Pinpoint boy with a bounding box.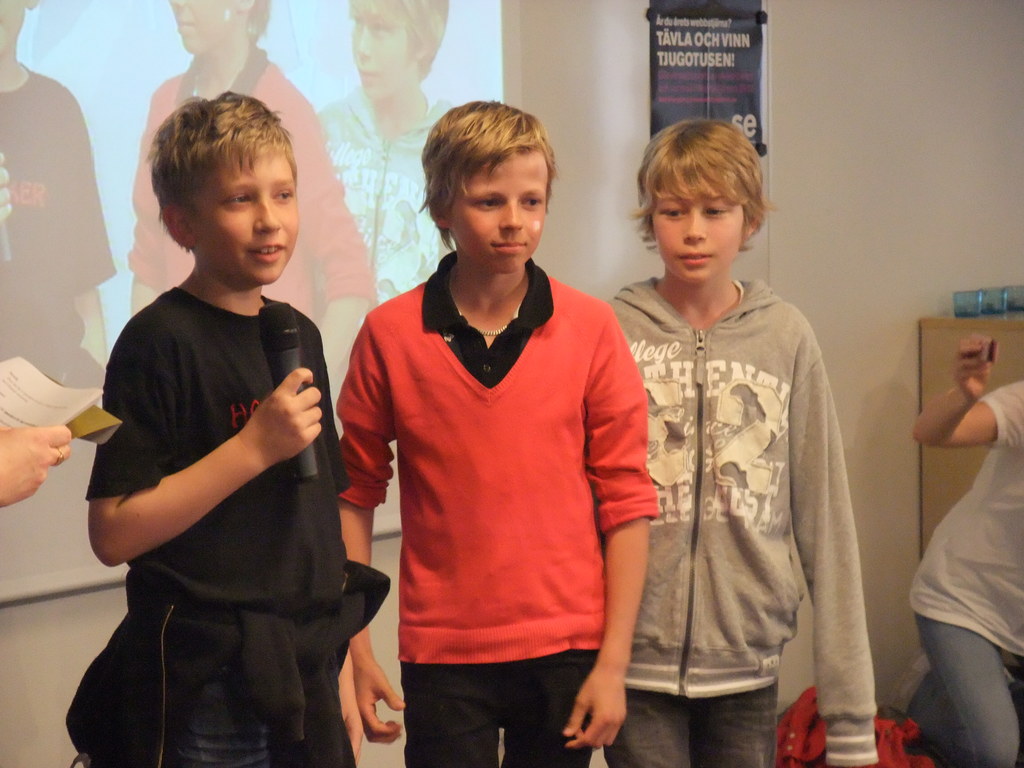
(x1=336, y1=101, x2=660, y2=767).
